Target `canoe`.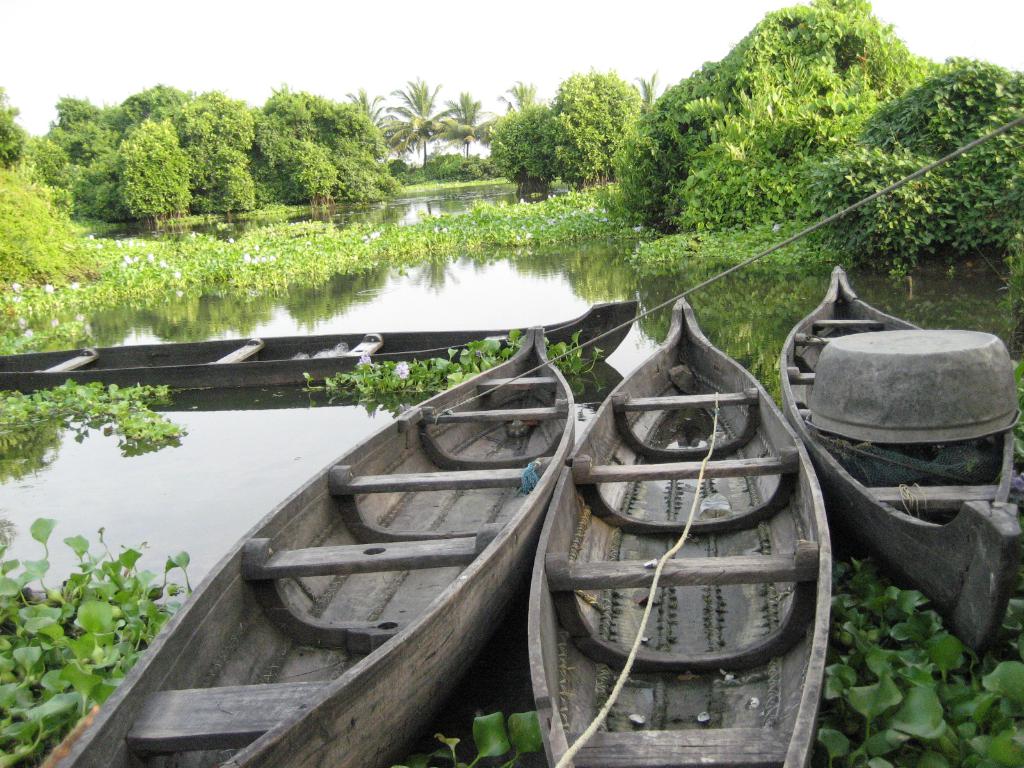
Target region: 778, 271, 1023, 667.
